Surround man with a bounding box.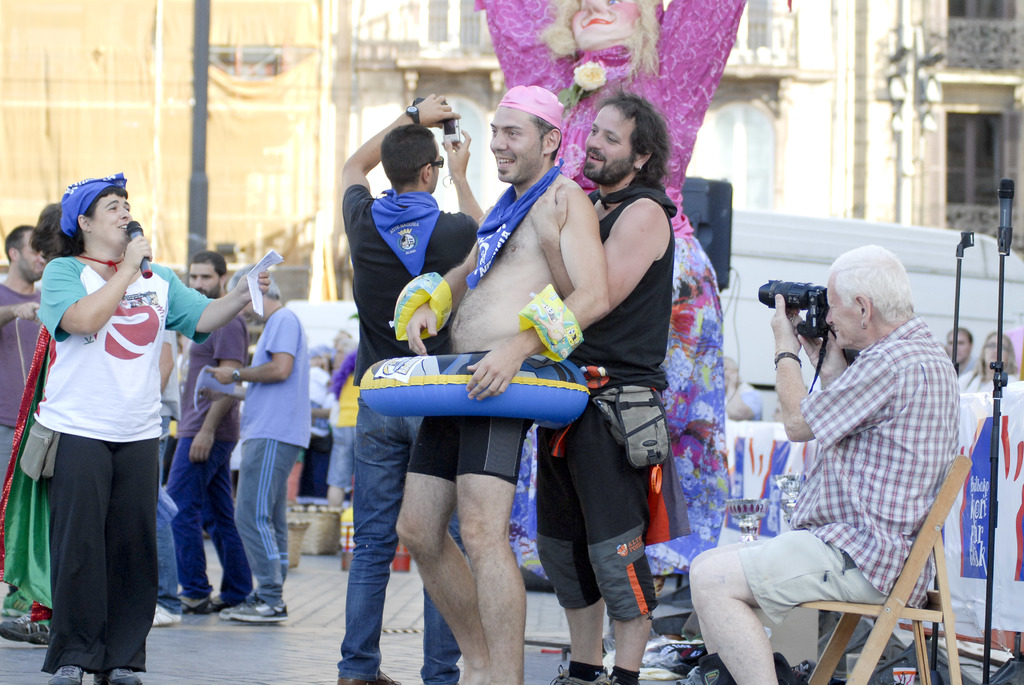
525:98:675:684.
